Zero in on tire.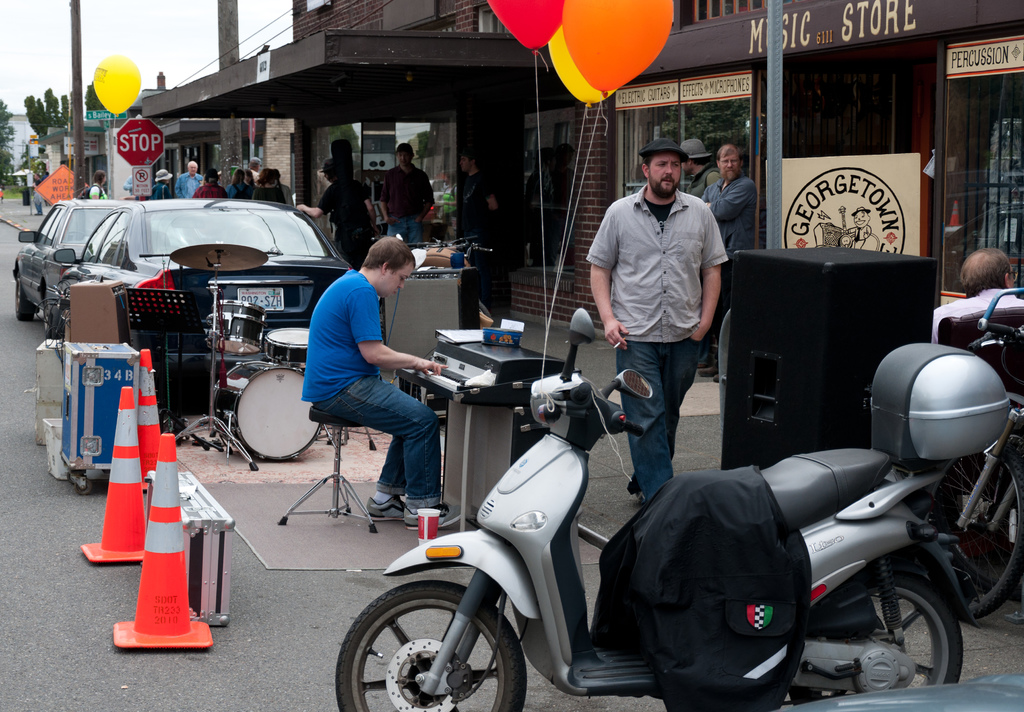
Zeroed in: (left=11, top=267, right=37, bottom=325).
